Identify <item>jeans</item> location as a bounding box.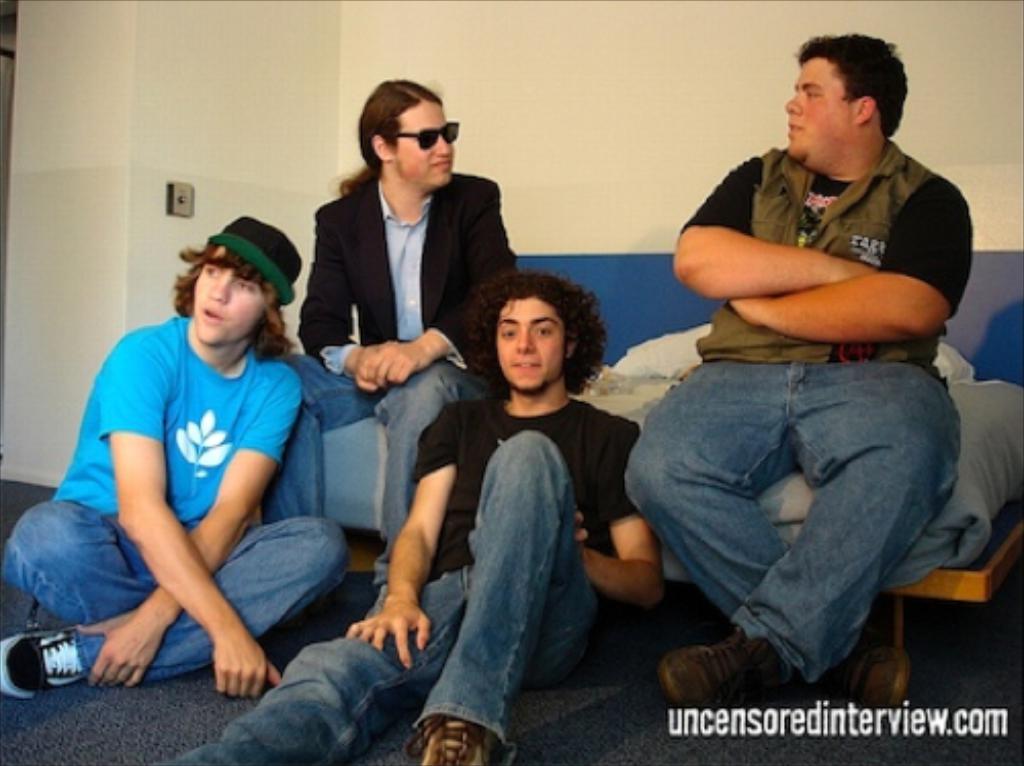
{"x1": 621, "y1": 360, "x2": 961, "y2": 690}.
